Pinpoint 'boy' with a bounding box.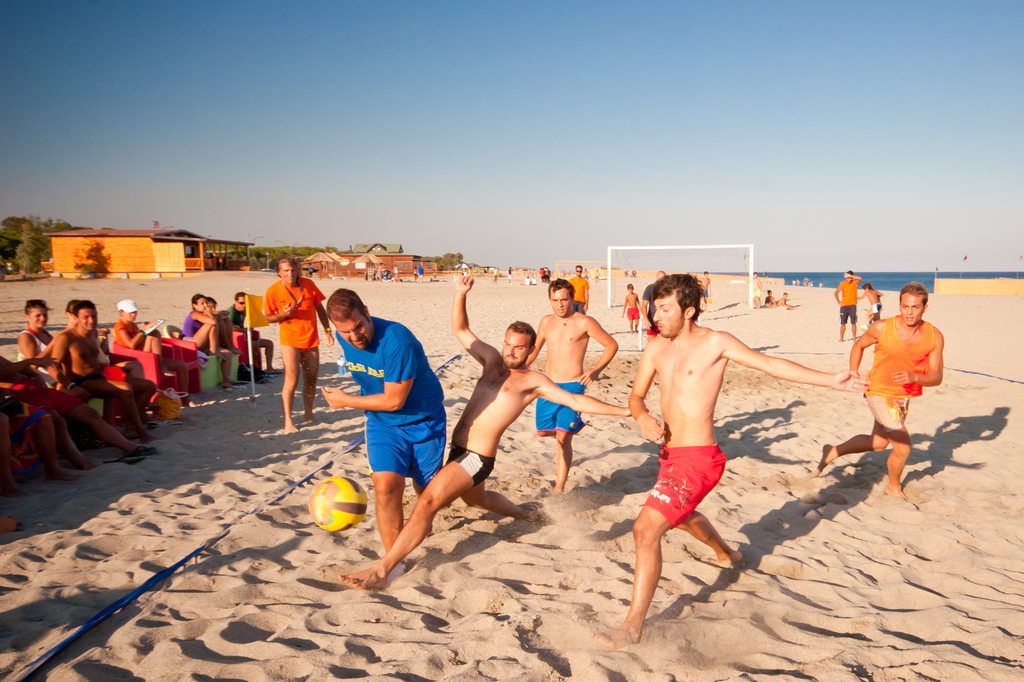
615 256 815 628.
